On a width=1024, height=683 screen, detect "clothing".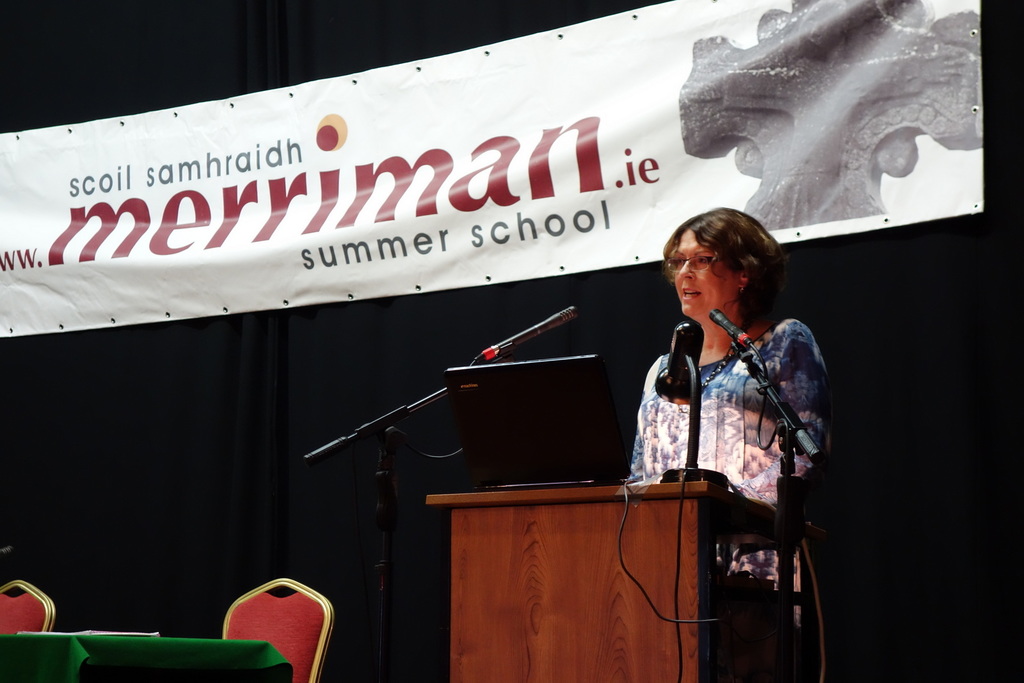
region(580, 257, 831, 558).
